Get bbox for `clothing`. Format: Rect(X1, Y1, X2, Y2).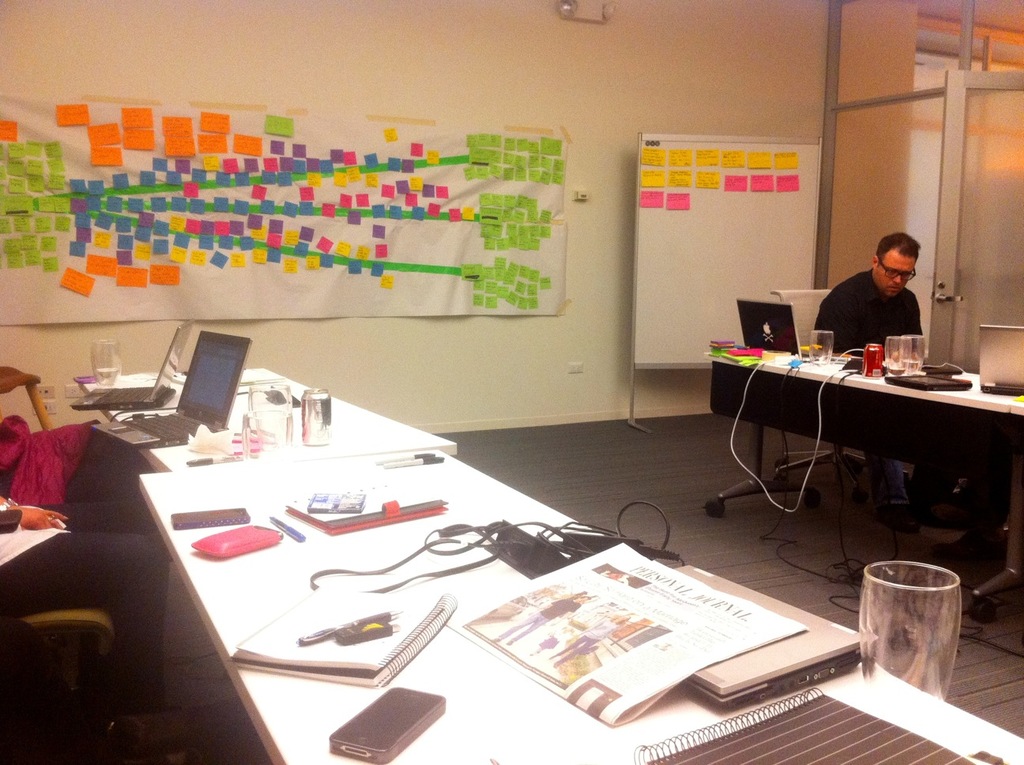
Rect(810, 266, 926, 489).
